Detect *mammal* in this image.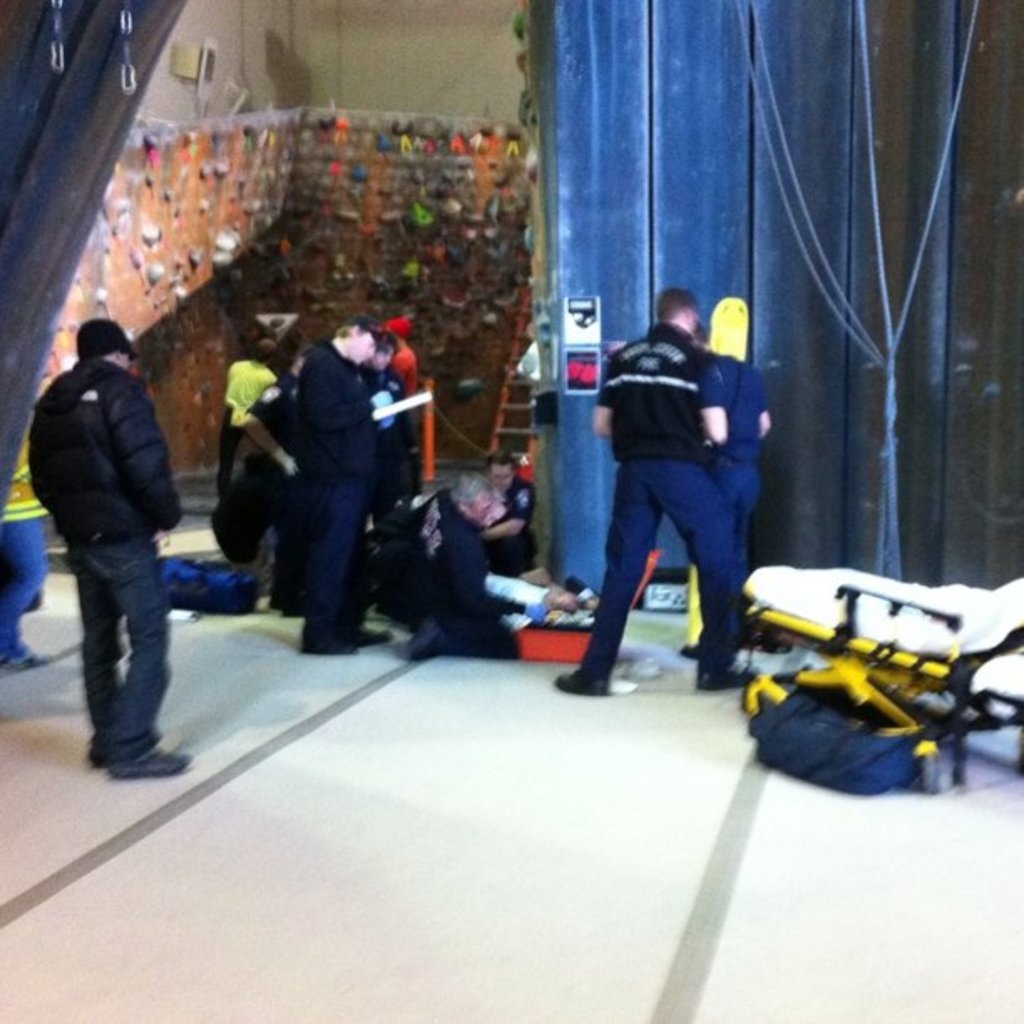
Detection: pyautogui.locateOnScreen(390, 465, 562, 664).
